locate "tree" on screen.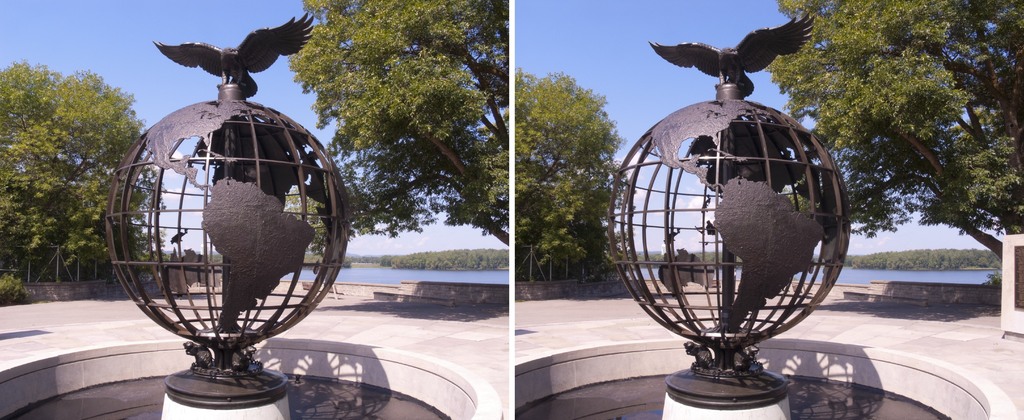
On screen at bbox=[1, 58, 164, 289].
